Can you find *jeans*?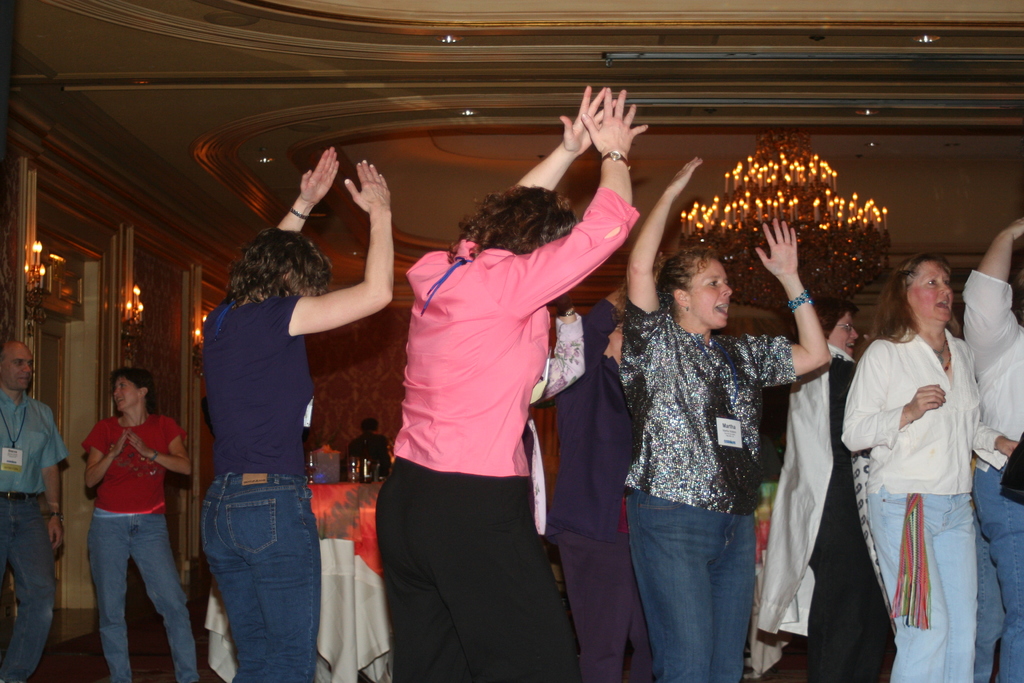
Yes, bounding box: box(179, 474, 319, 679).
